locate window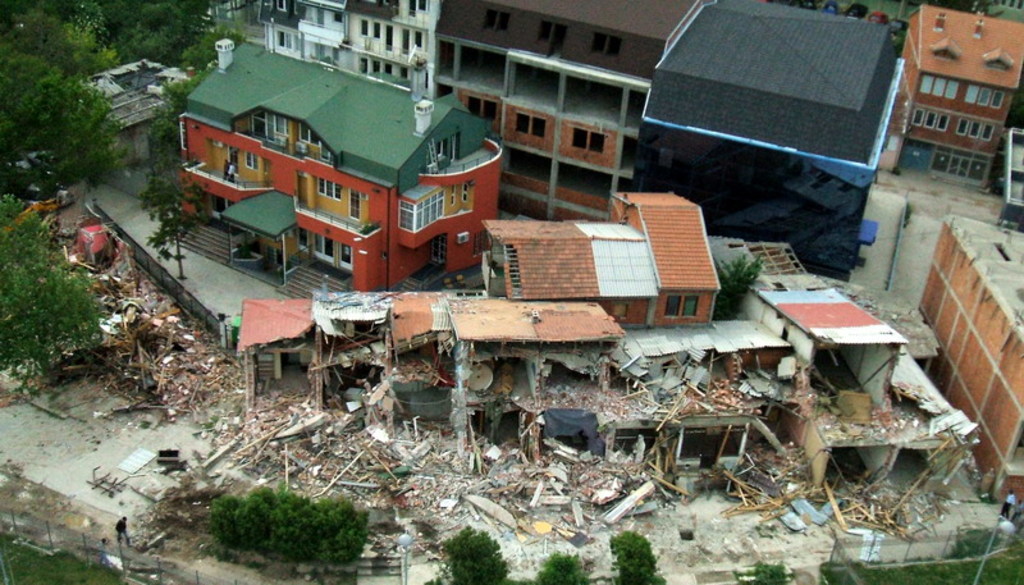
383, 64, 393, 76
